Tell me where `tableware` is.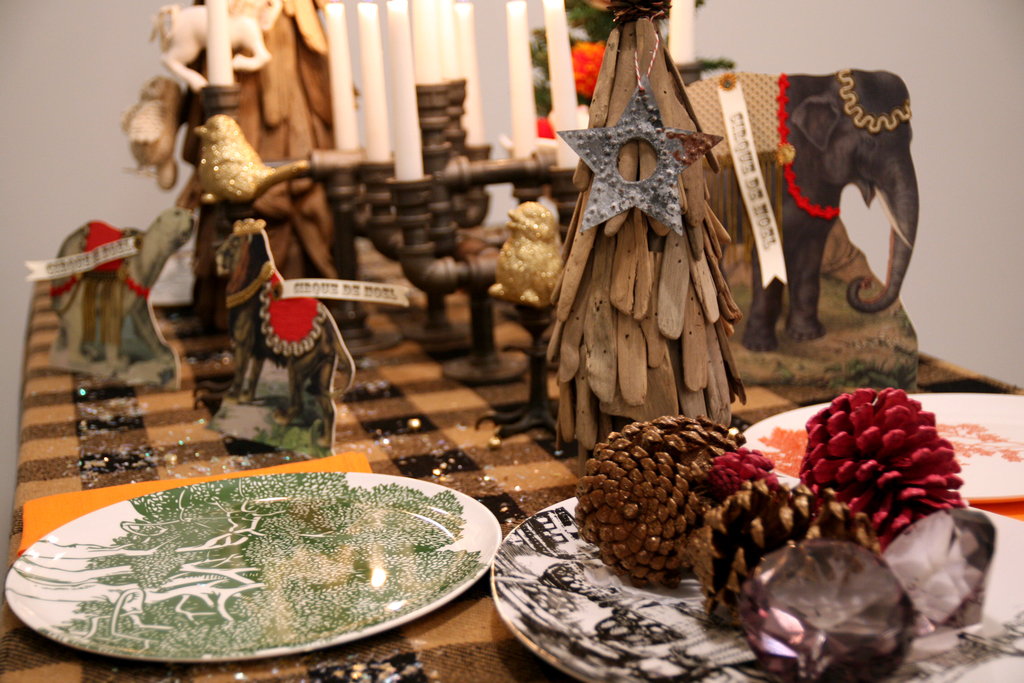
`tableware` is at rect(7, 467, 506, 659).
